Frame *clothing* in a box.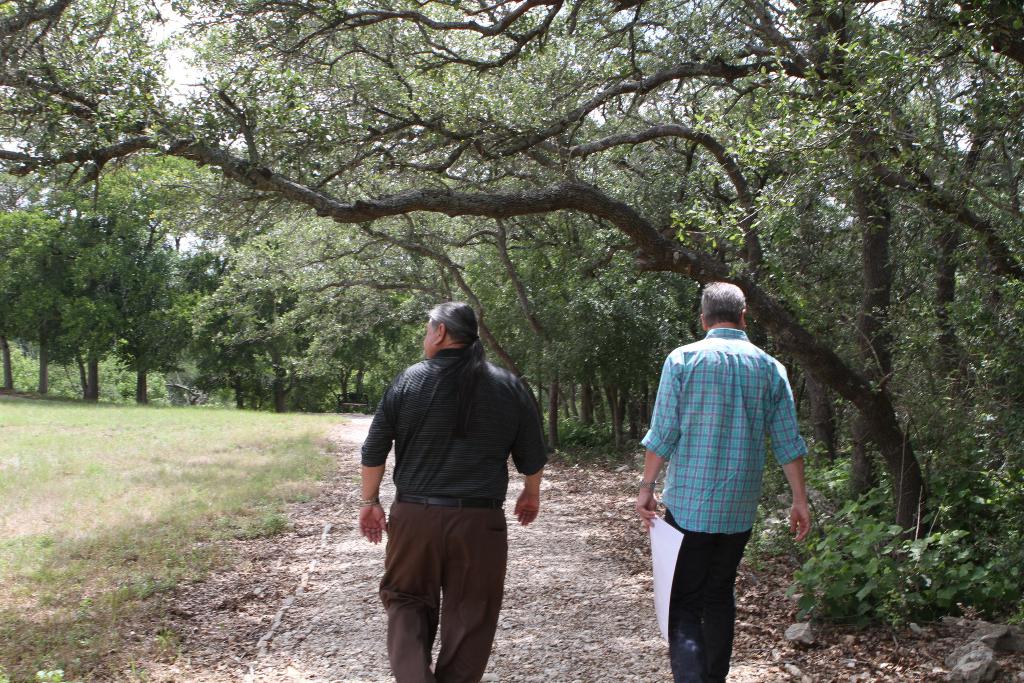
l=642, t=330, r=808, b=682.
